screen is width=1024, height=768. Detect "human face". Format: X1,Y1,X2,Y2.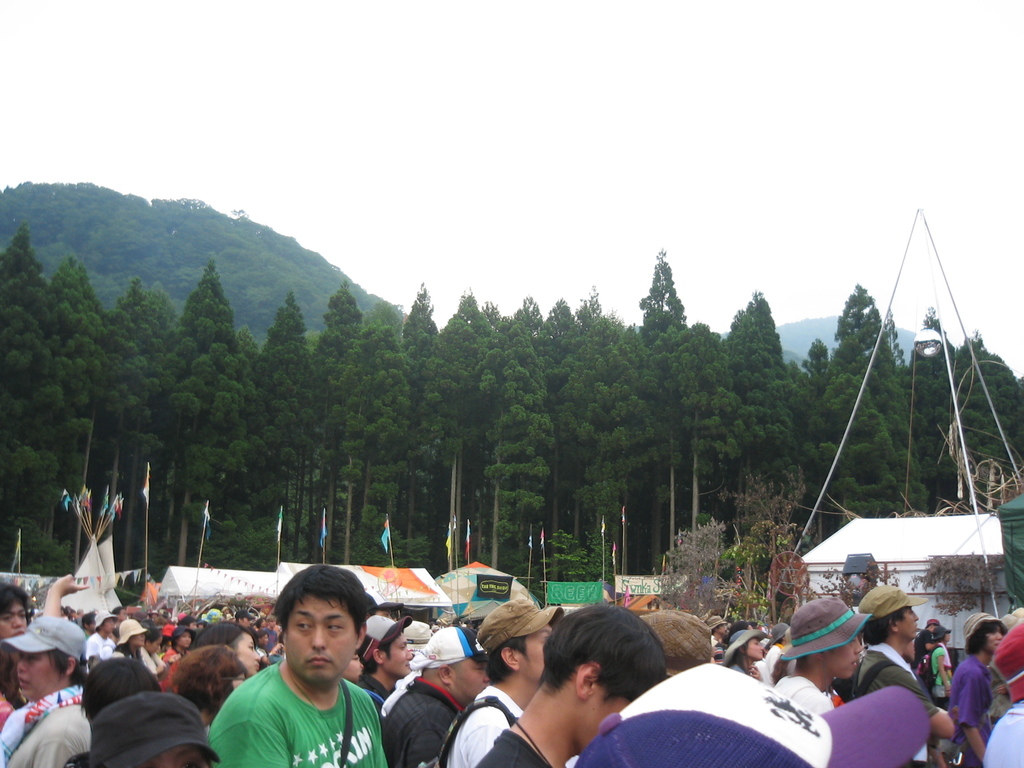
748,638,762,659.
